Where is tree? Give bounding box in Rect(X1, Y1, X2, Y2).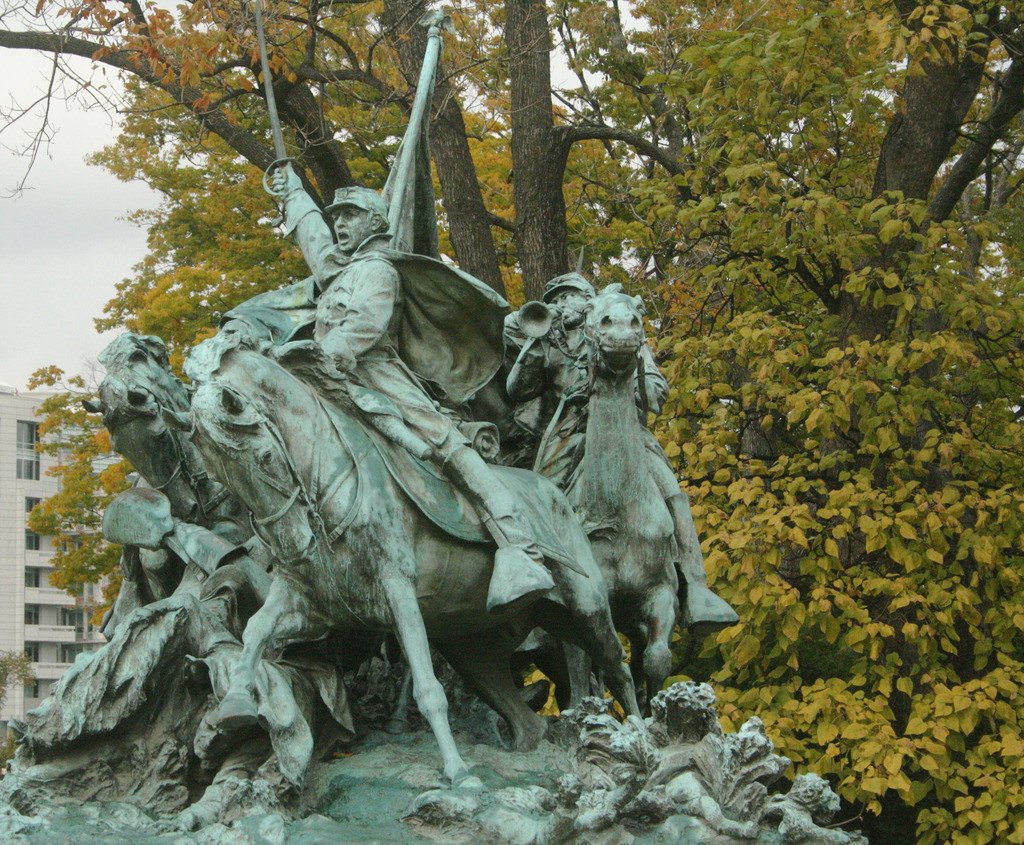
Rect(0, 0, 1023, 844).
